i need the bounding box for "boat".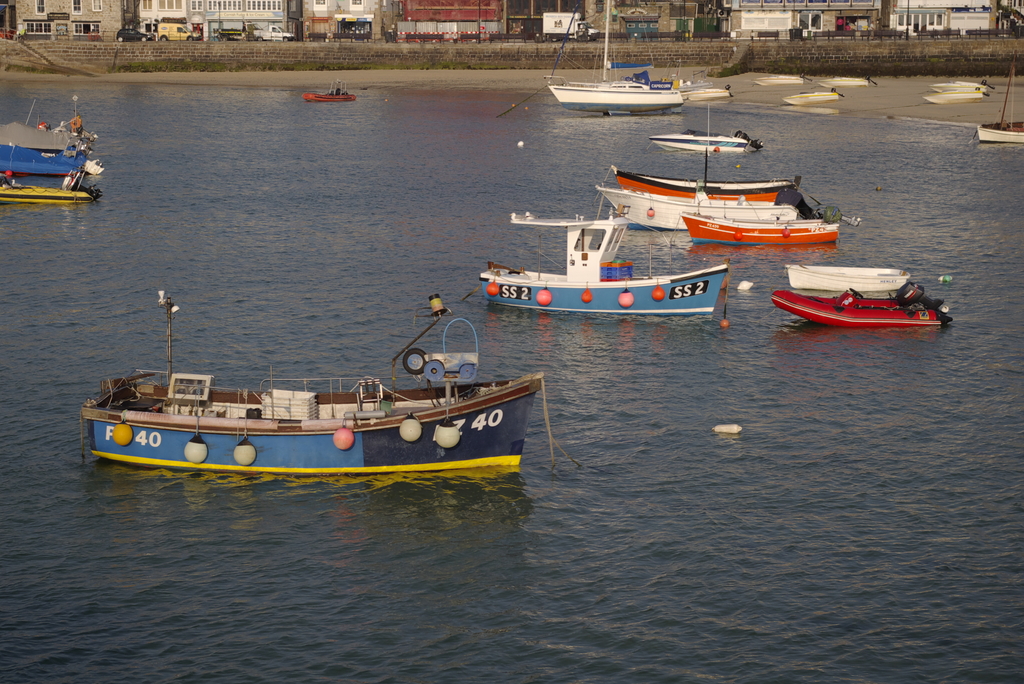
Here it is: rect(0, 172, 99, 206).
